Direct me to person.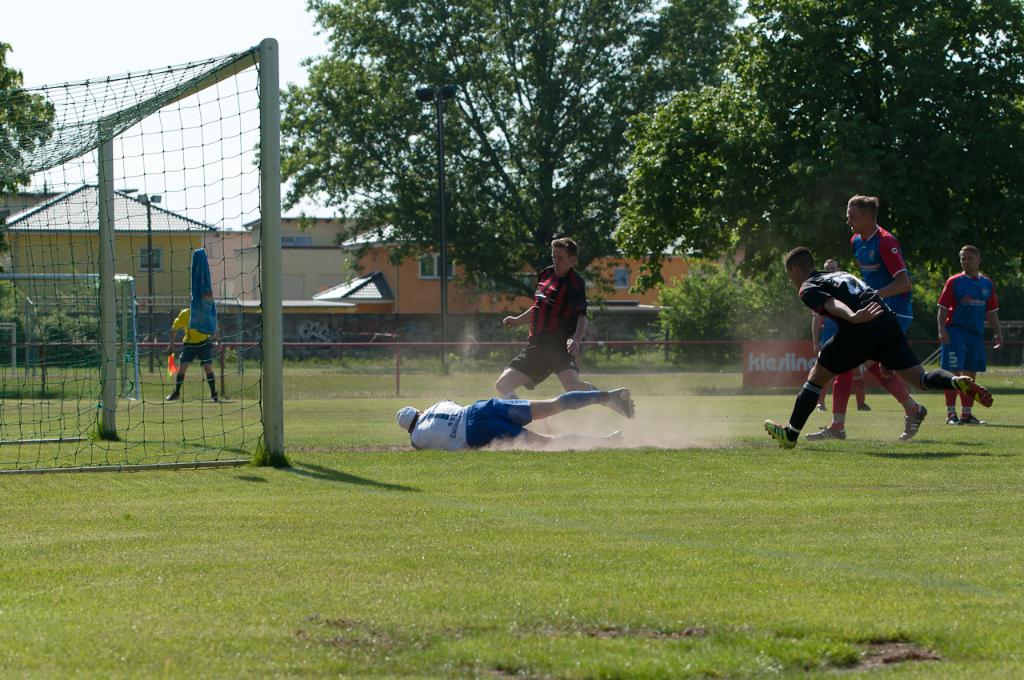
Direction: {"left": 166, "top": 290, "right": 222, "bottom": 414}.
